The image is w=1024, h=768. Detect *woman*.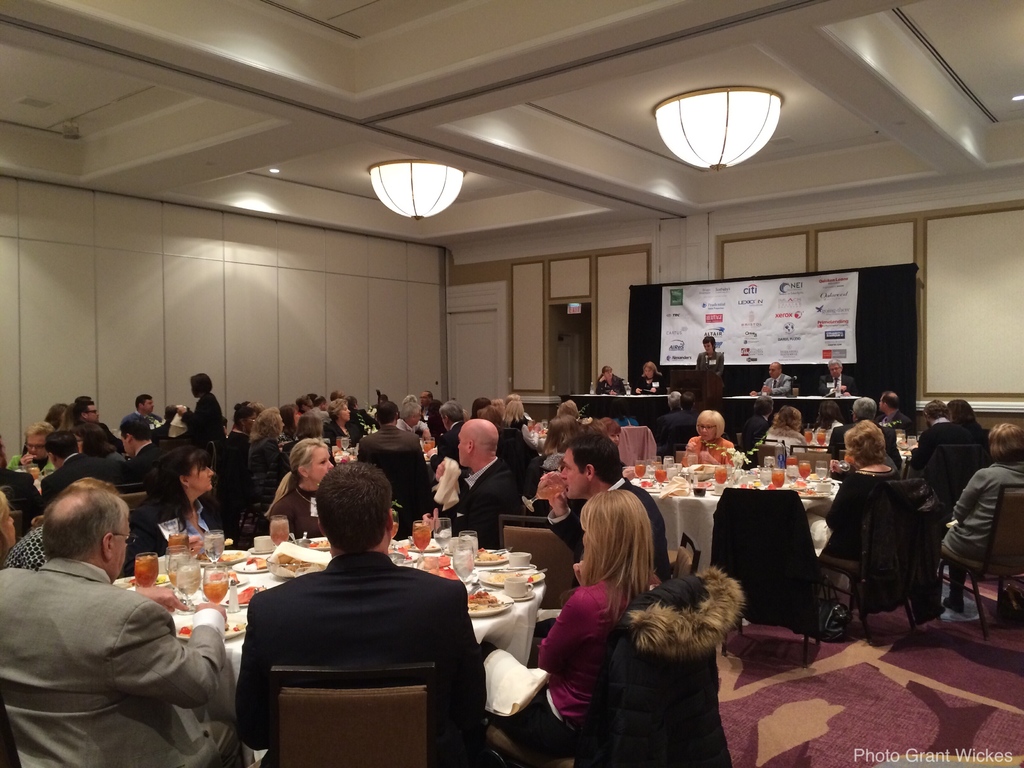
Detection: 635 361 665 392.
